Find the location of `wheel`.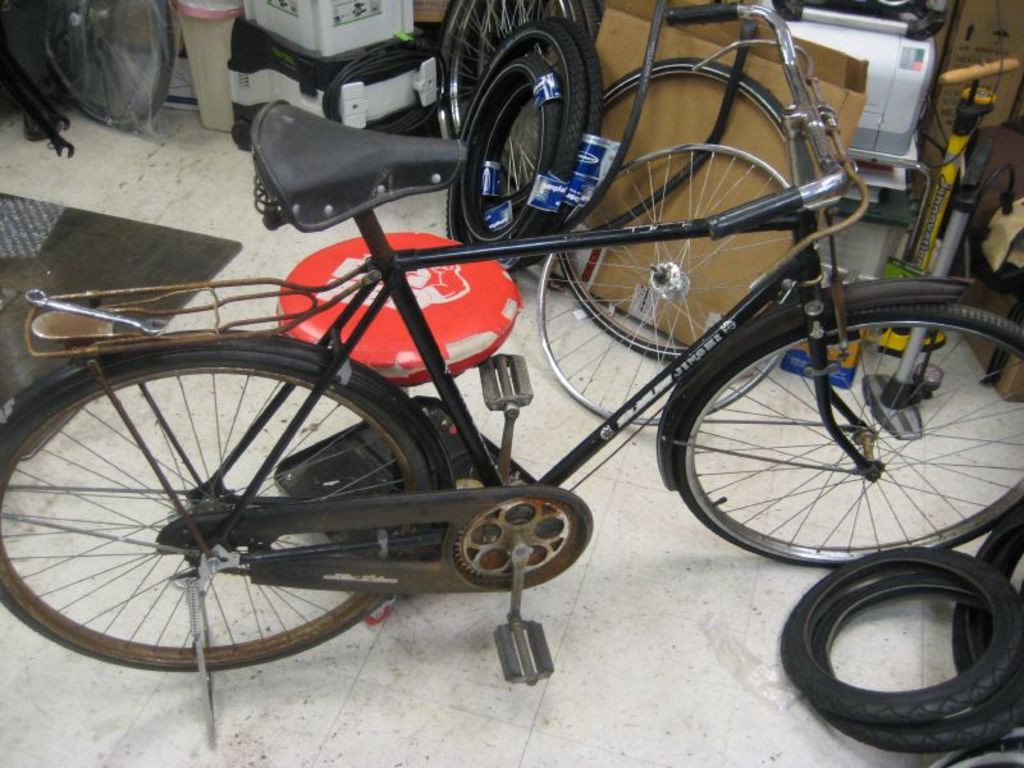
Location: x1=0, y1=333, x2=438, y2=669.
